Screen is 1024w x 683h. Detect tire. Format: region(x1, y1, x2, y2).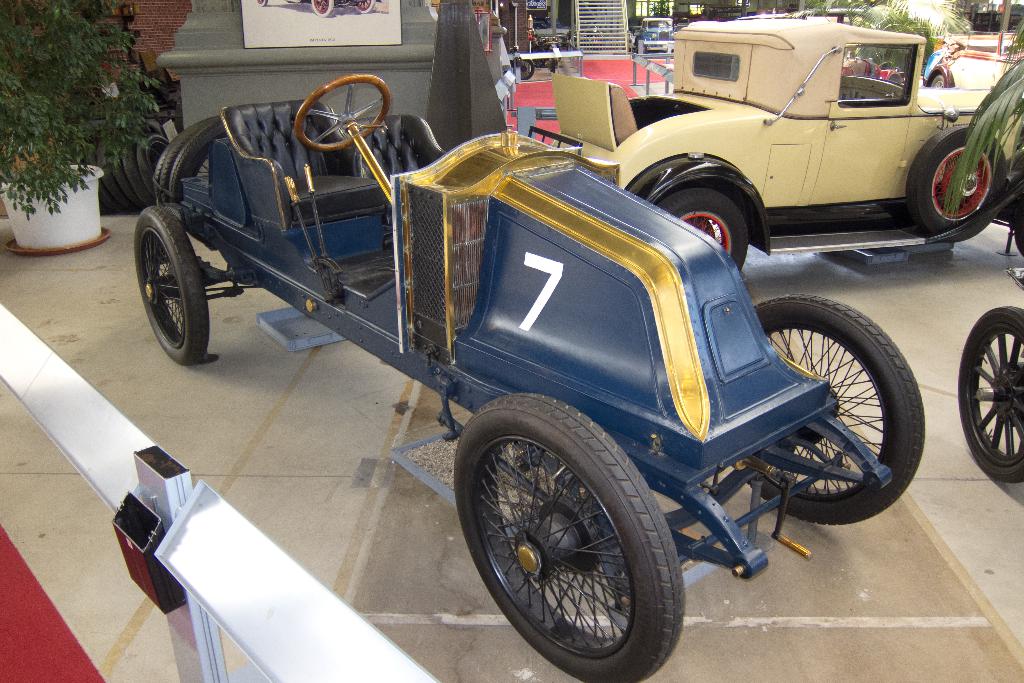
region(512, 59, 534, 82).
